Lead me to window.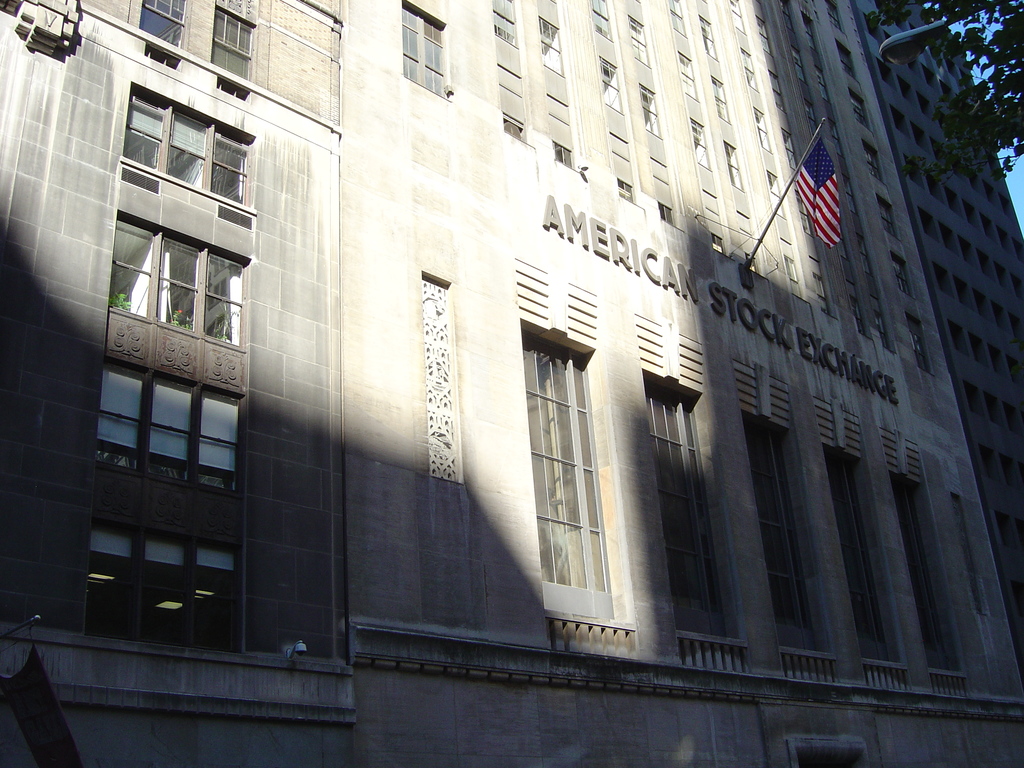
Lead to crop(639, 82, 662, 139).
